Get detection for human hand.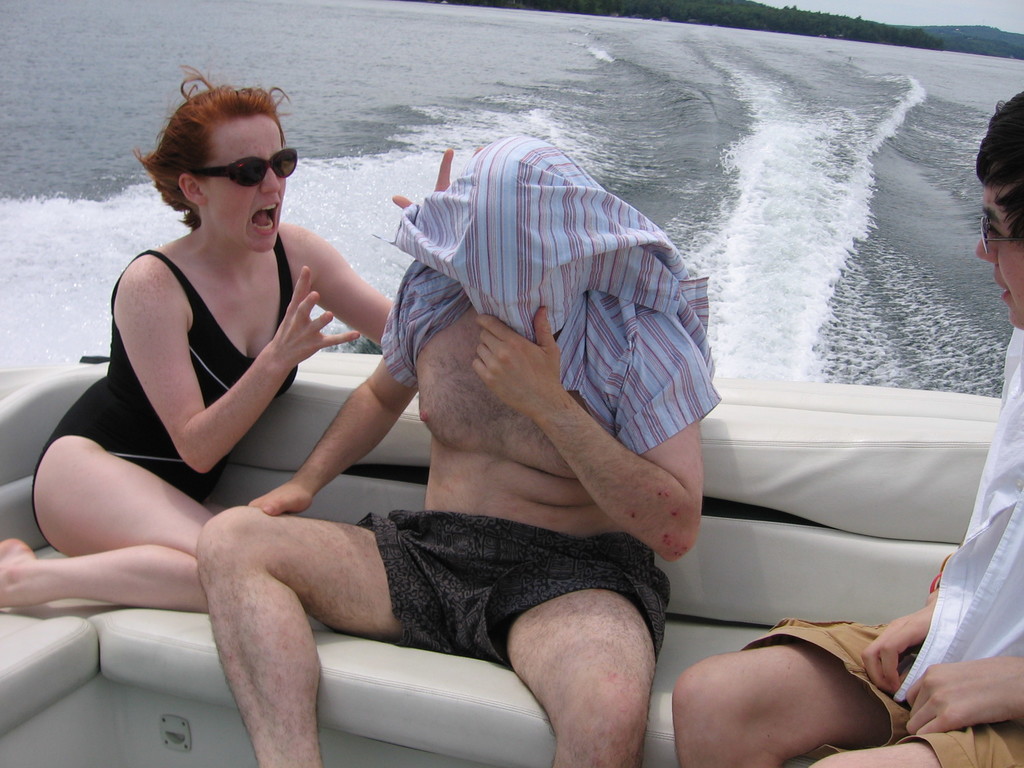
Detection: [left=274, top=266, right=361, bottom=369].
